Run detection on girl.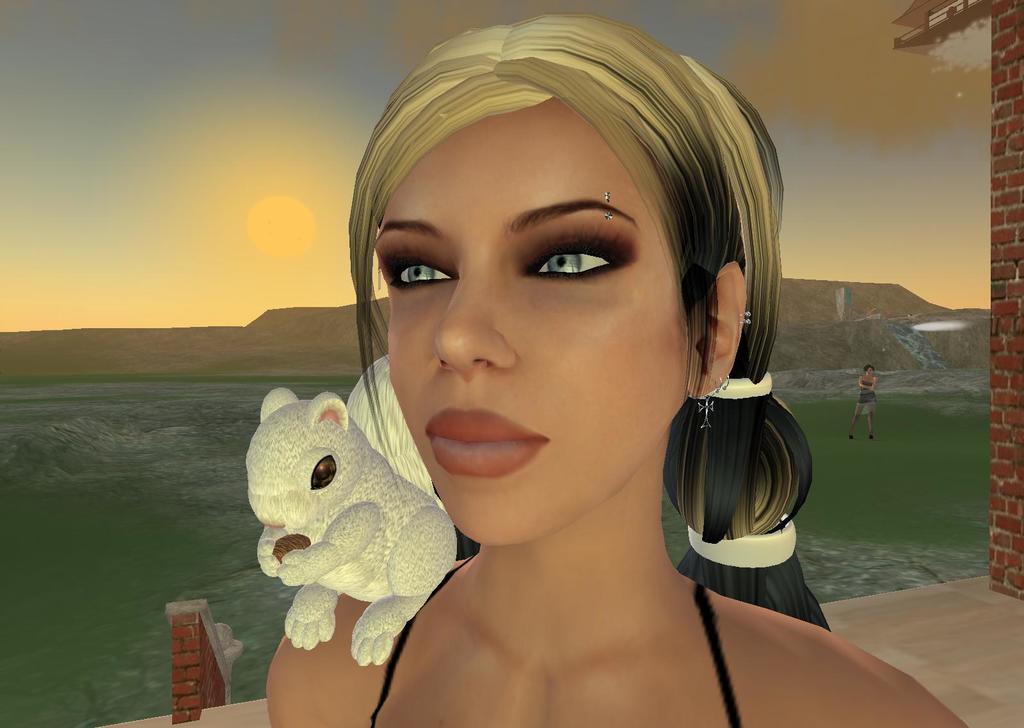
Result: box=[264, 16, 967, 727].
